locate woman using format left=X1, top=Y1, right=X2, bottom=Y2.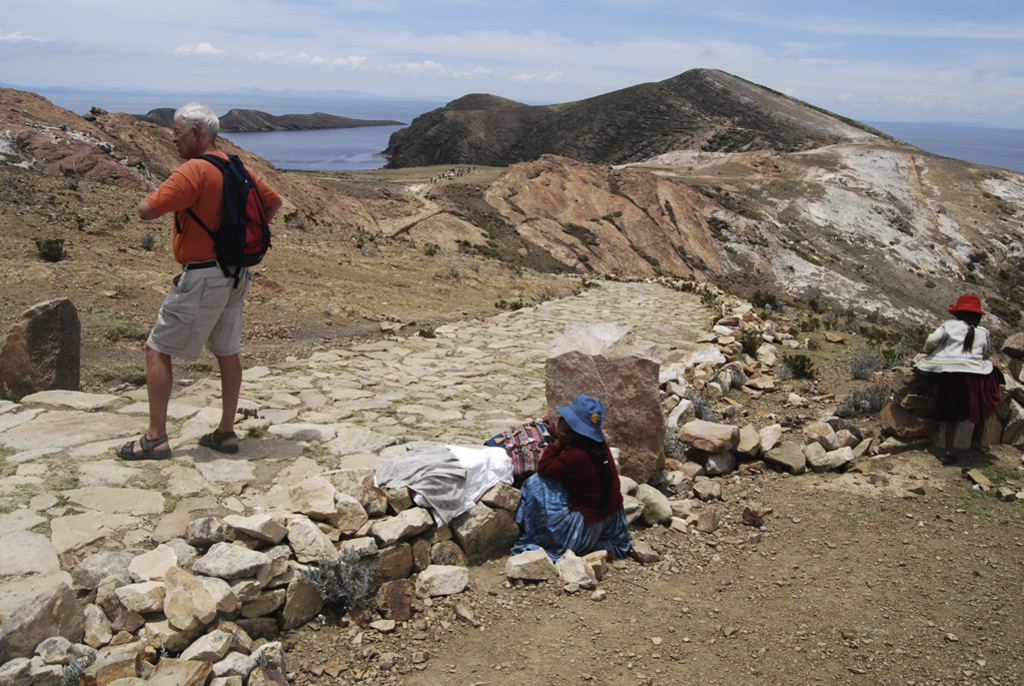
left=902, top=294, right=1008, bottom=469.
